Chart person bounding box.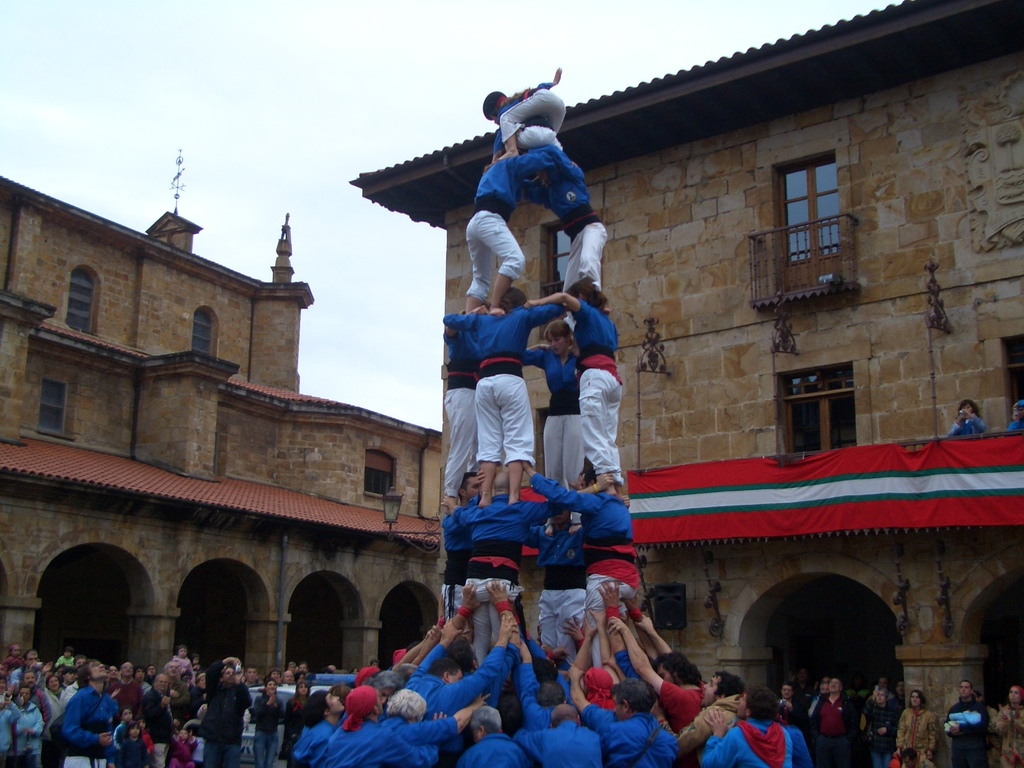
Charted: box(194, 652, 255, 764).
